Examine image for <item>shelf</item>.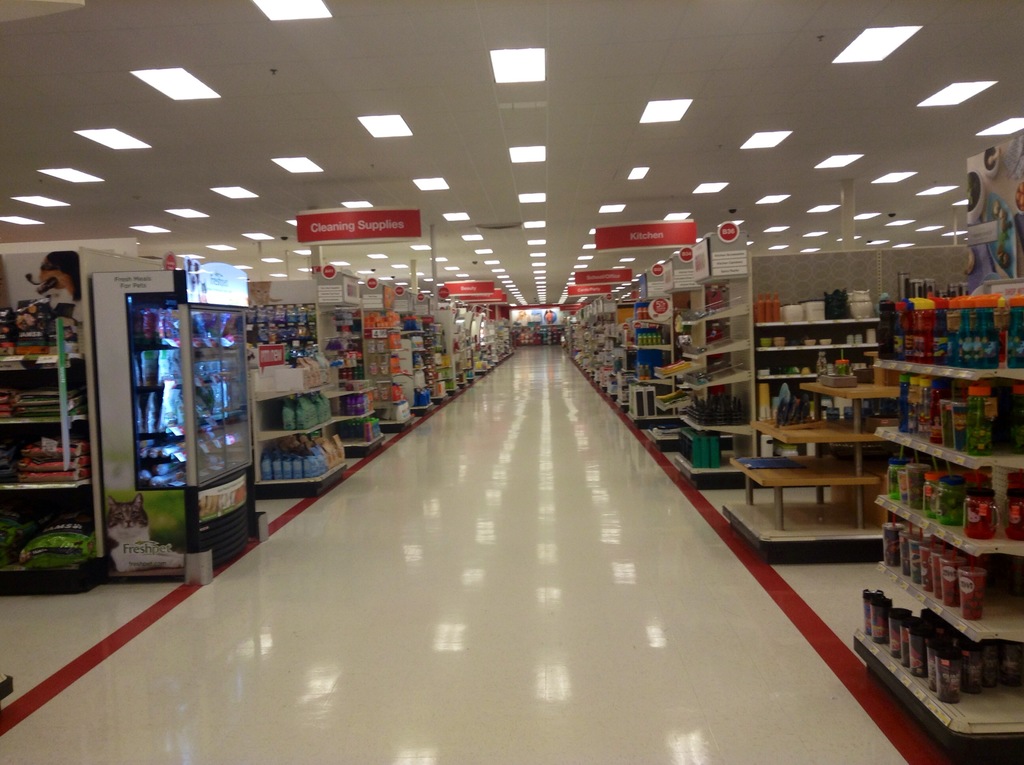
Examination result: bbox=[752, 314, 885, 385].
